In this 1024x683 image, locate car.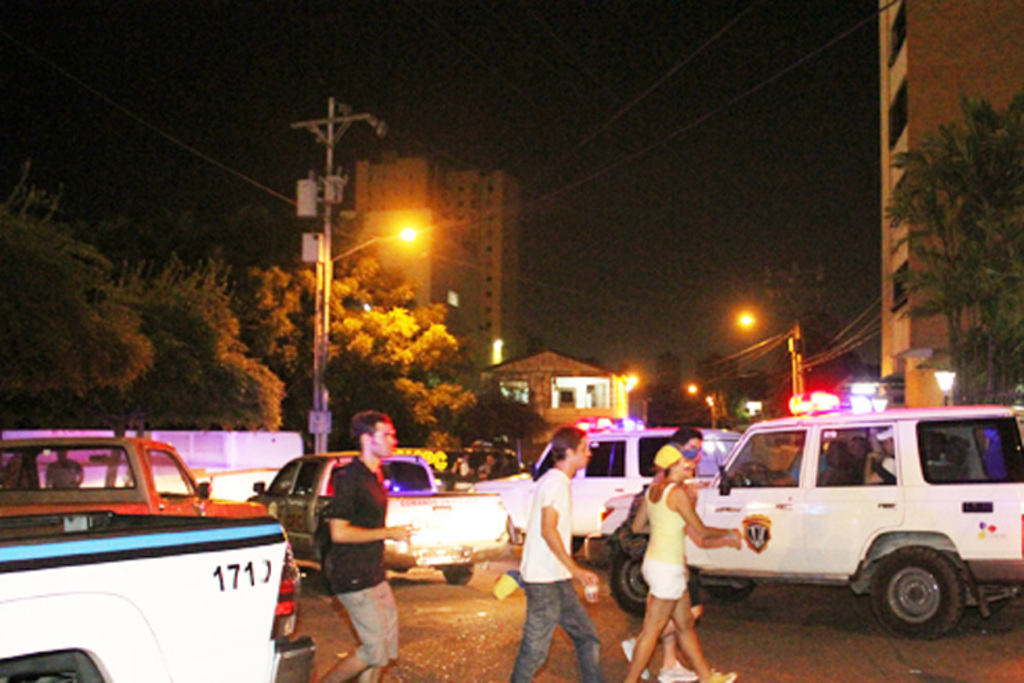
Bounding box: (x1=0, y1=436, x2=268, y2=517).
